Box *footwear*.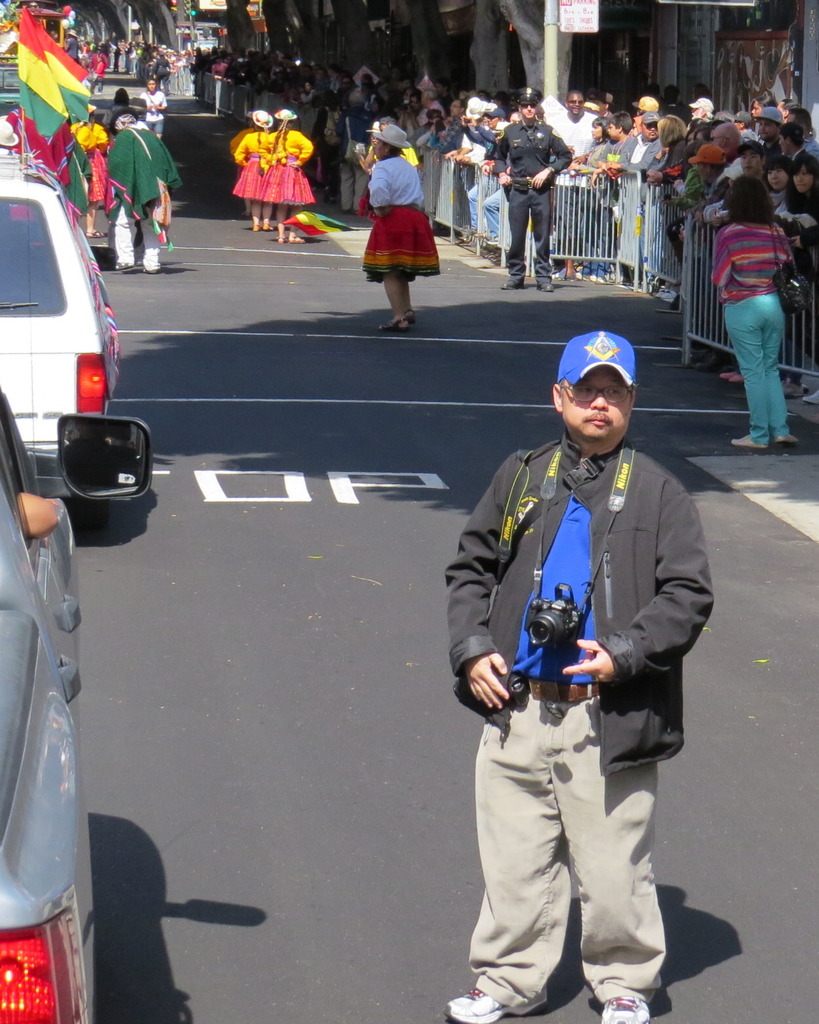
region(780, 379, 805, 397).
